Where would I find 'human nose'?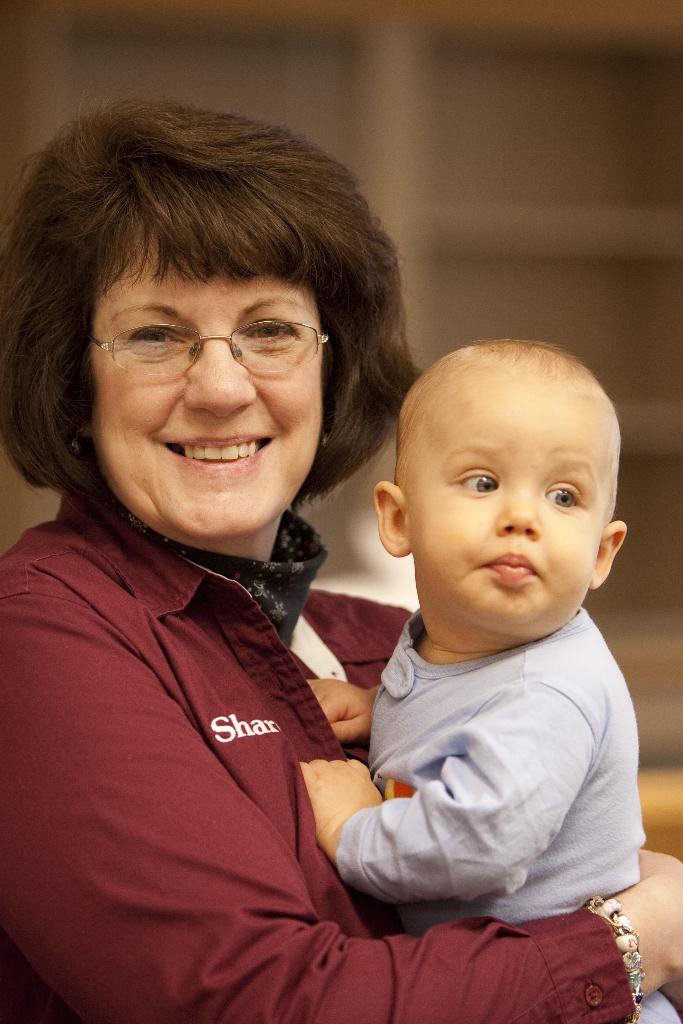
At box(492, 483, 543, 533).
